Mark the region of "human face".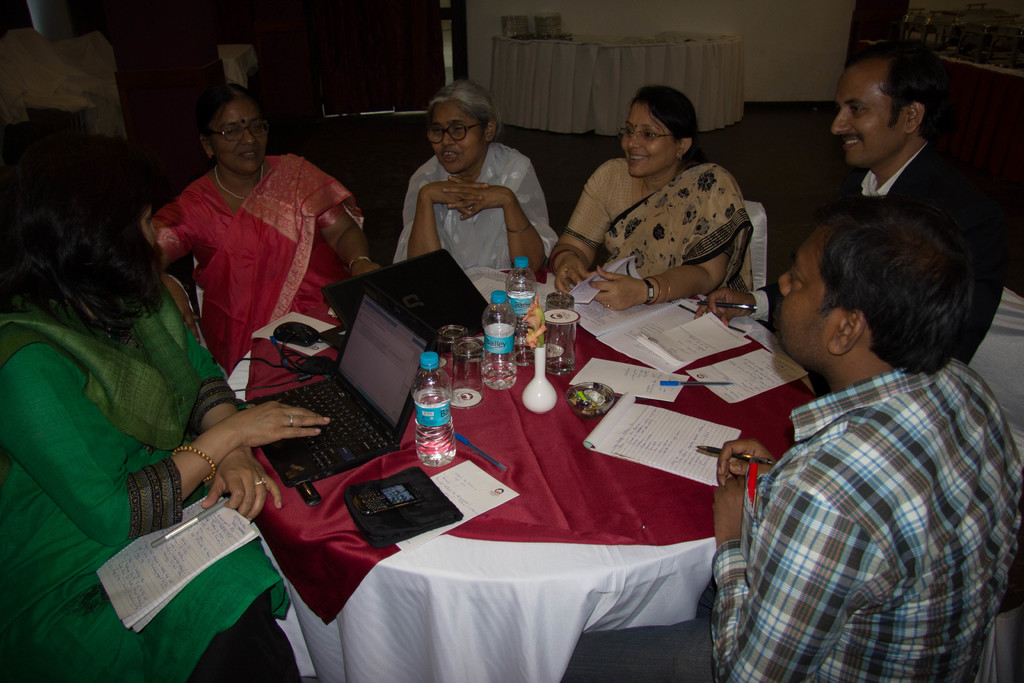
Region: [425, 102, 488, 170].
